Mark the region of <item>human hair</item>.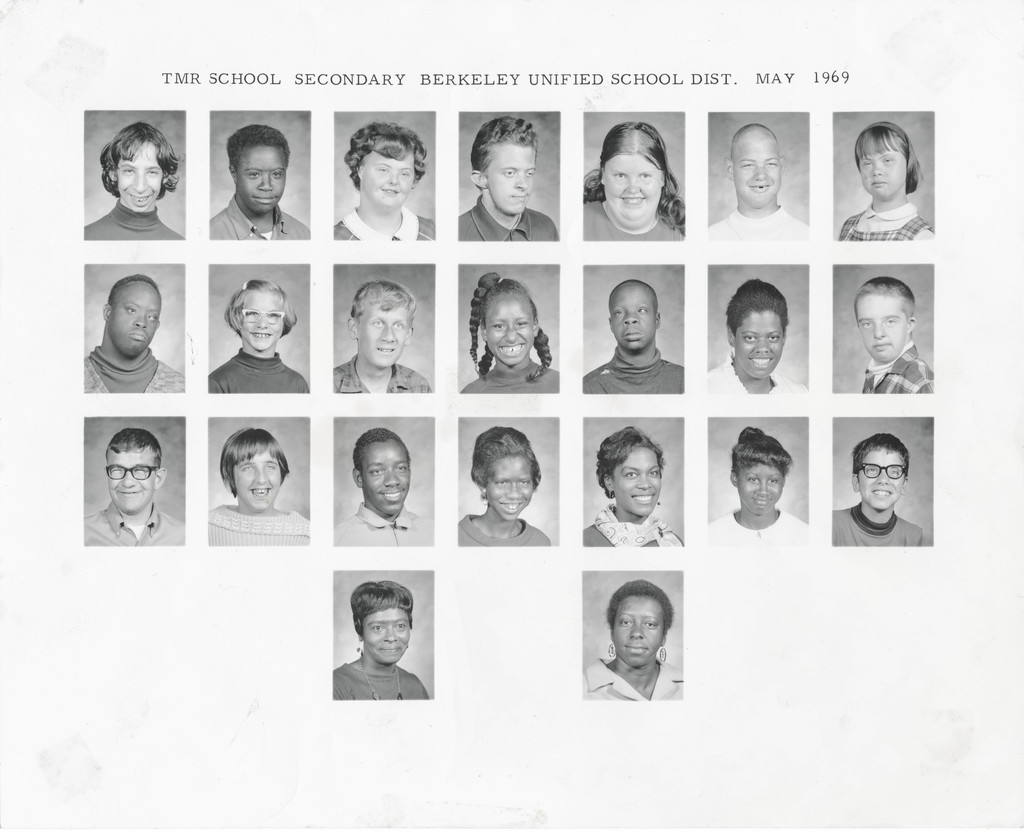
Region: Rect(580, 122, 685, 236).
